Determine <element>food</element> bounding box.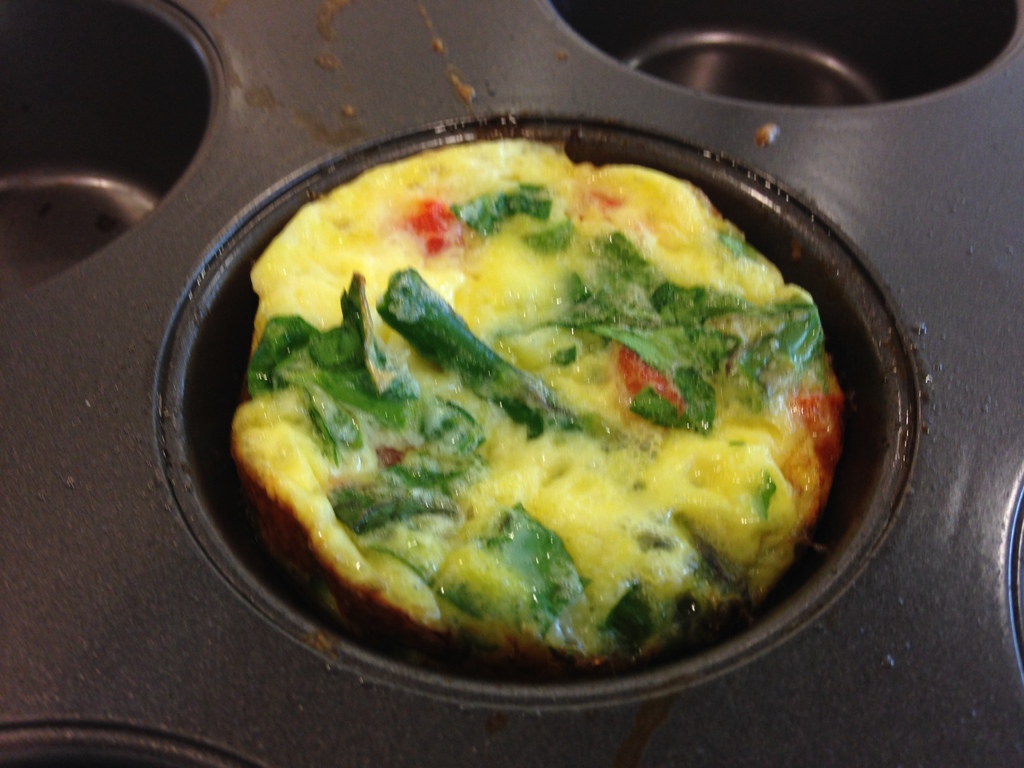
Determined: 276, 120, 840, 703.
